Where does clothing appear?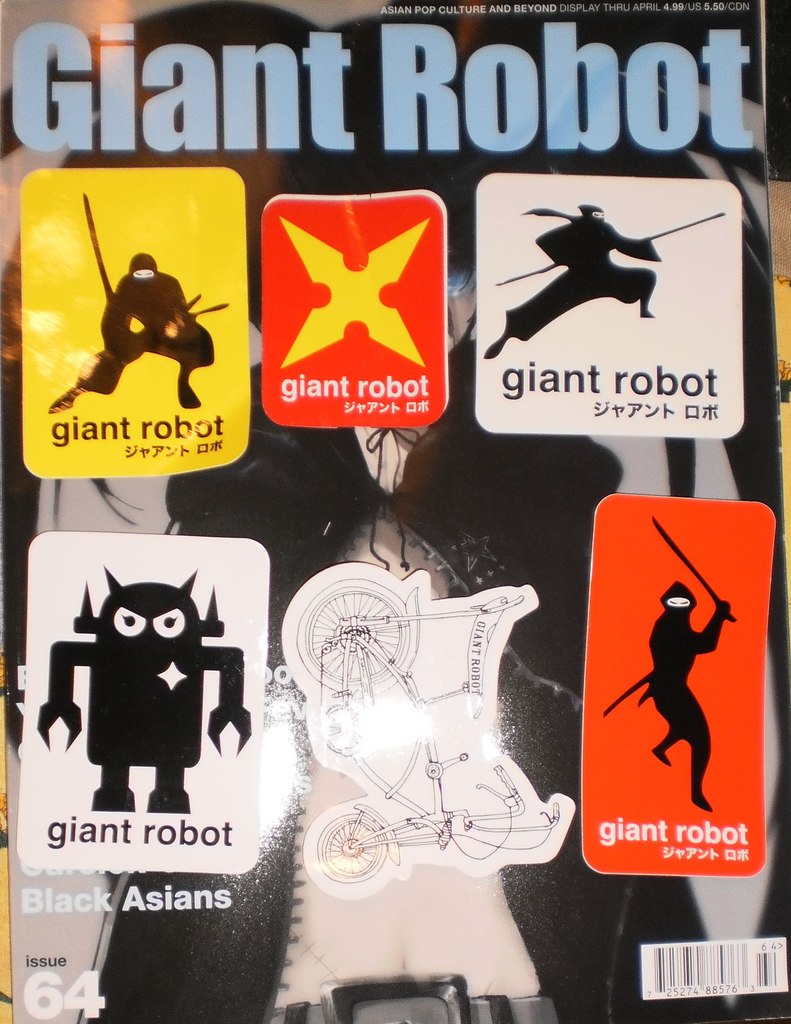
Appears at <region>646, 575, 735, 813</region>.
